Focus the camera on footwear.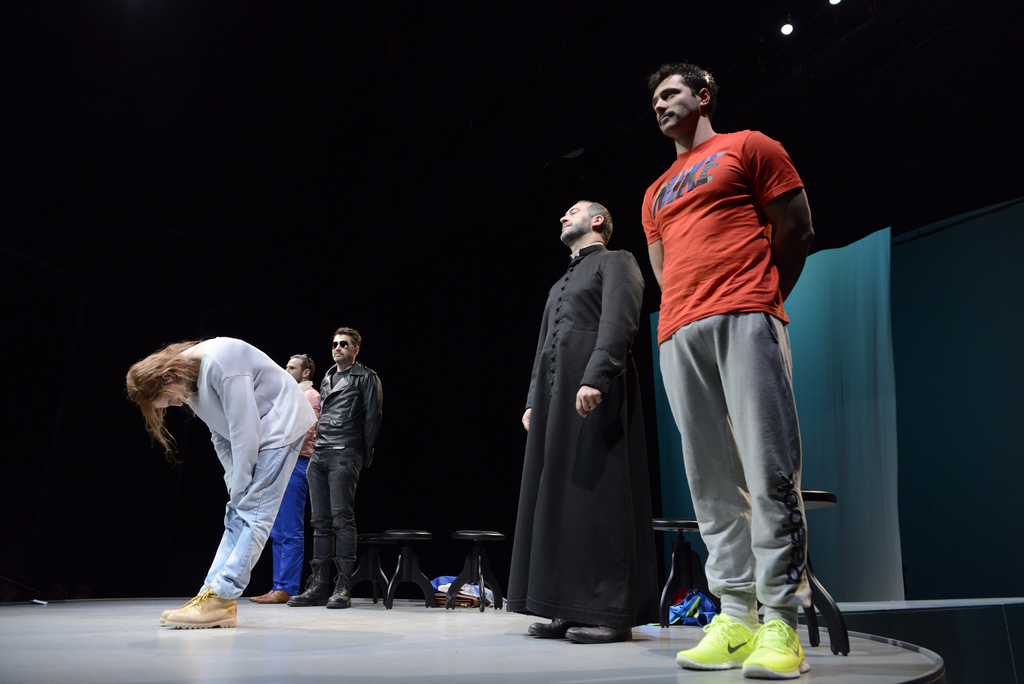
Focus region: {"x1": 251, "y1": 590, "x2": 273, "y2": 600}.
